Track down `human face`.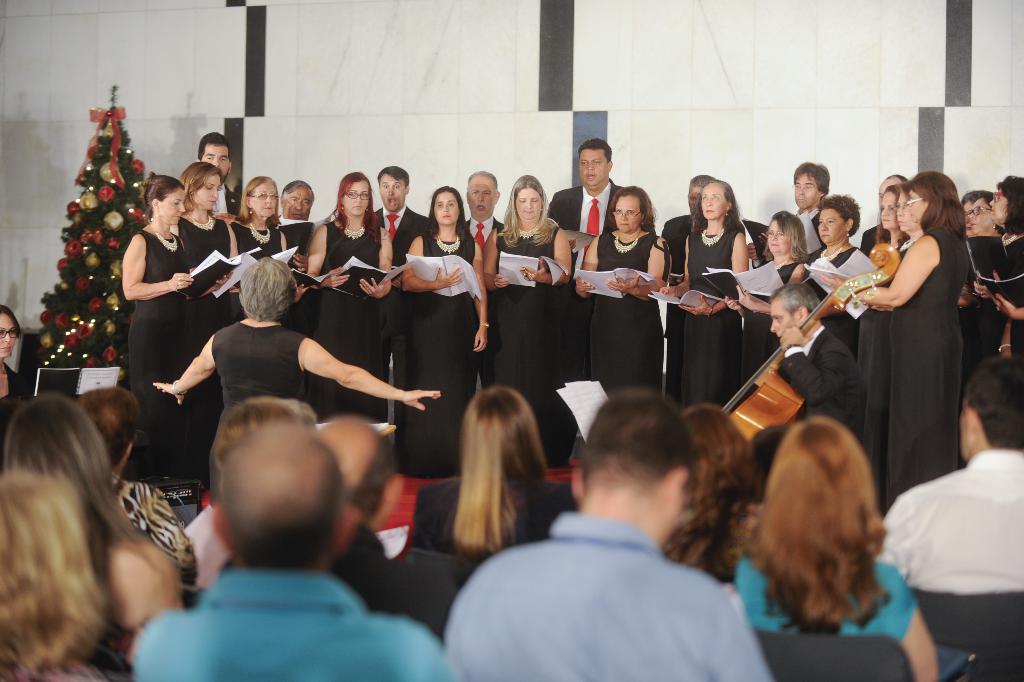
Tracked to rect(436, 193, 457, 229).
